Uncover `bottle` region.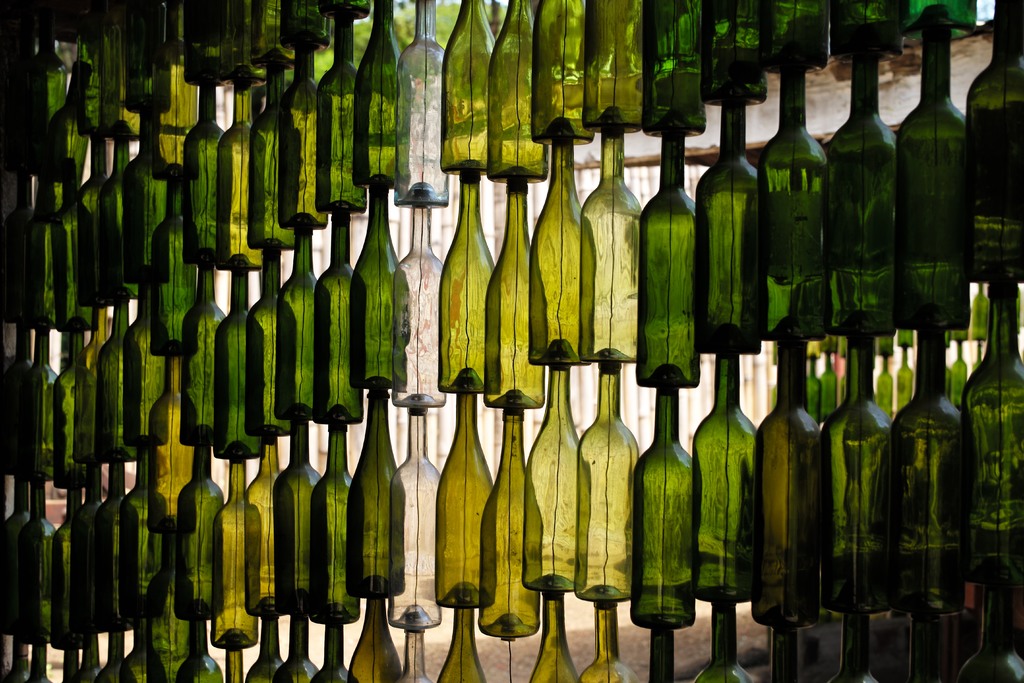
Uncovered: rect(90, 634, 148, 682).
